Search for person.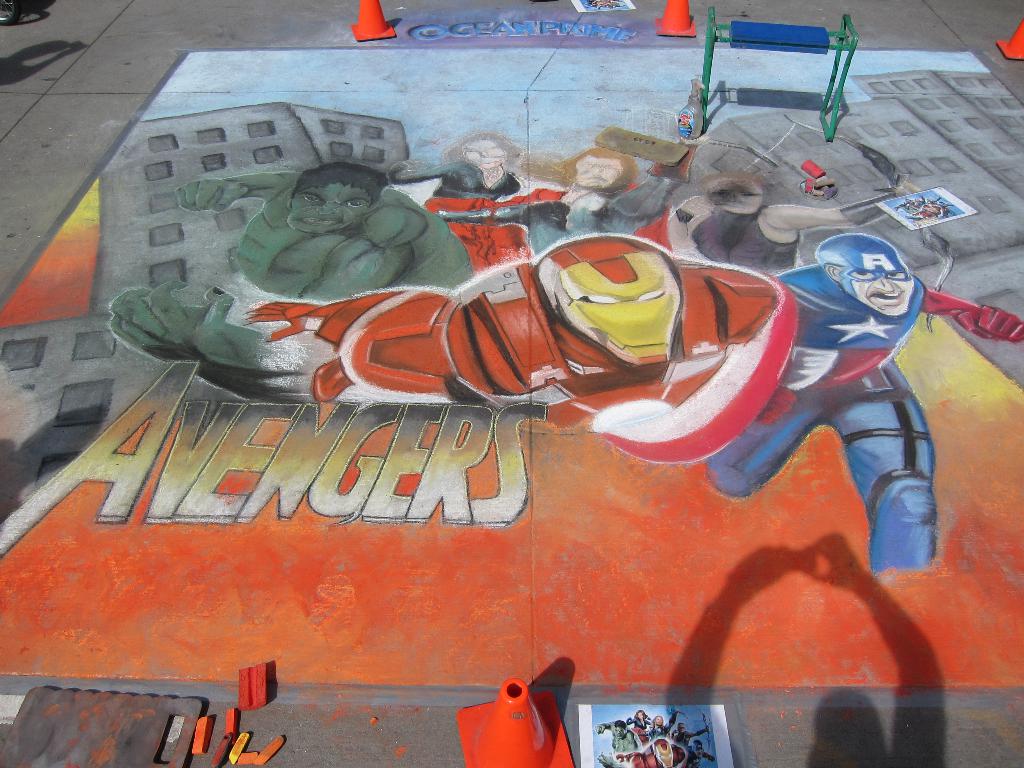
Found at 393 130 532 273.
